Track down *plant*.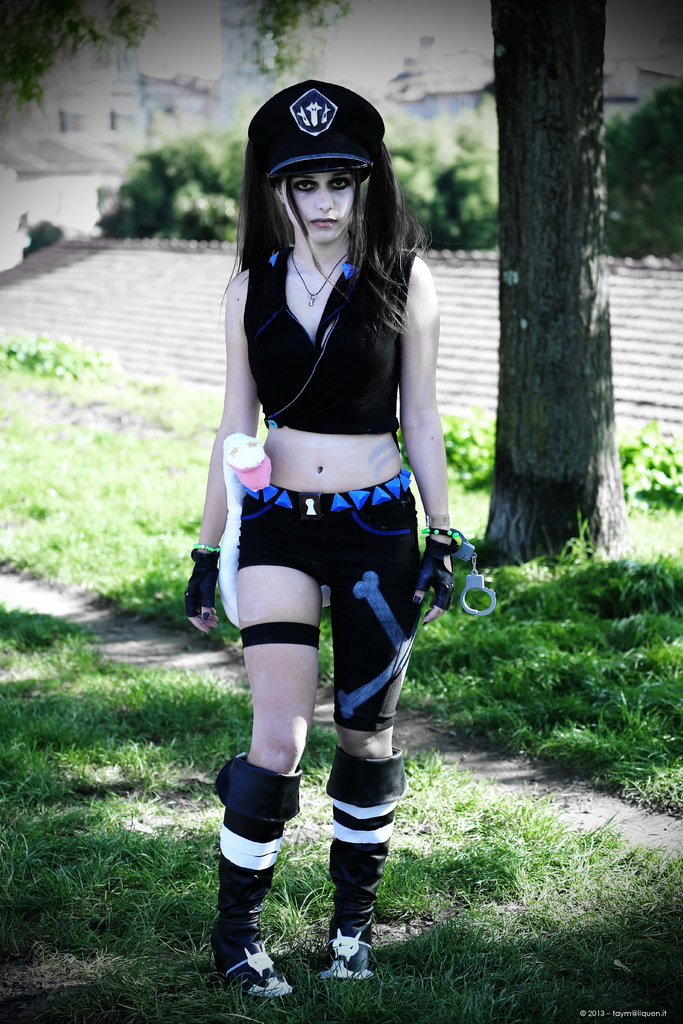
Tracked to box=[19, 223, 68, 258].
